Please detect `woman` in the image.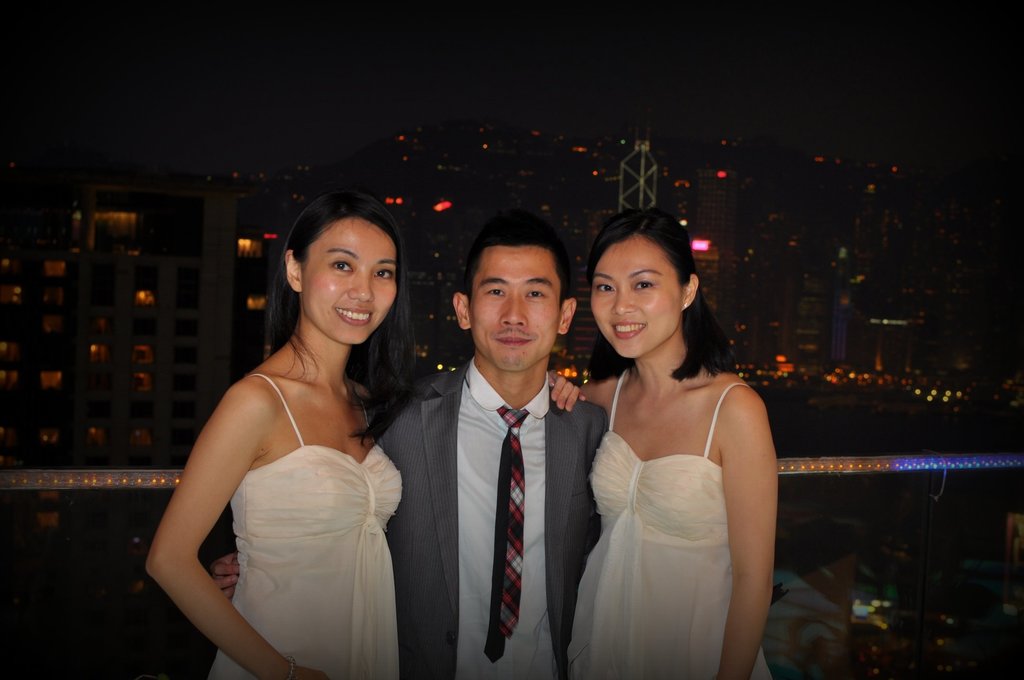
[572, 208, 792, 677].
